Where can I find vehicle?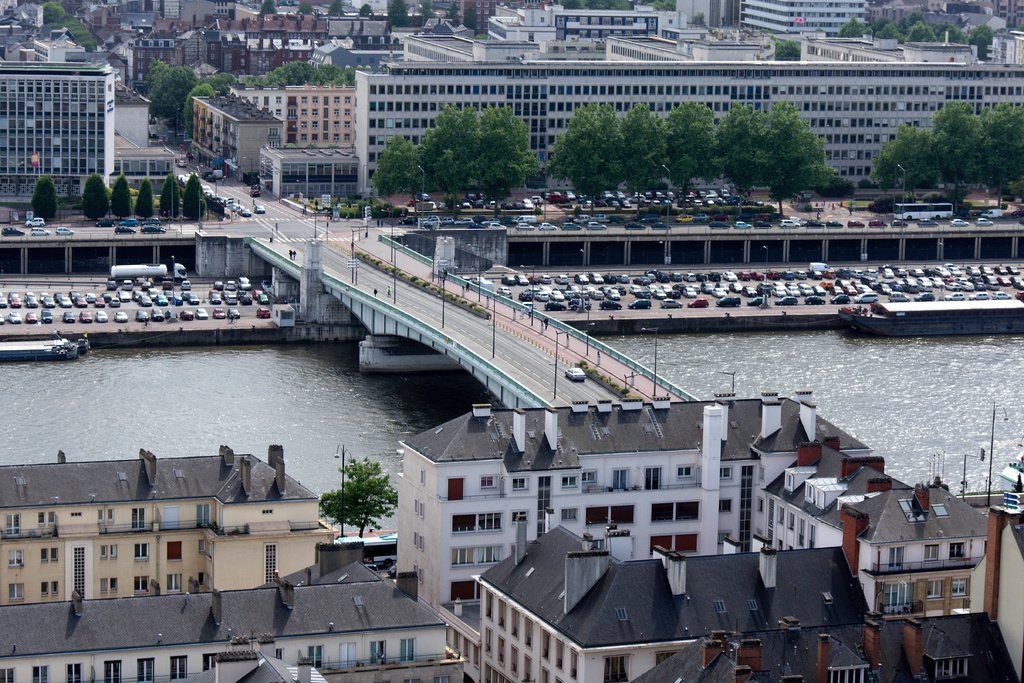
You can find it at (915,218,940,227).
